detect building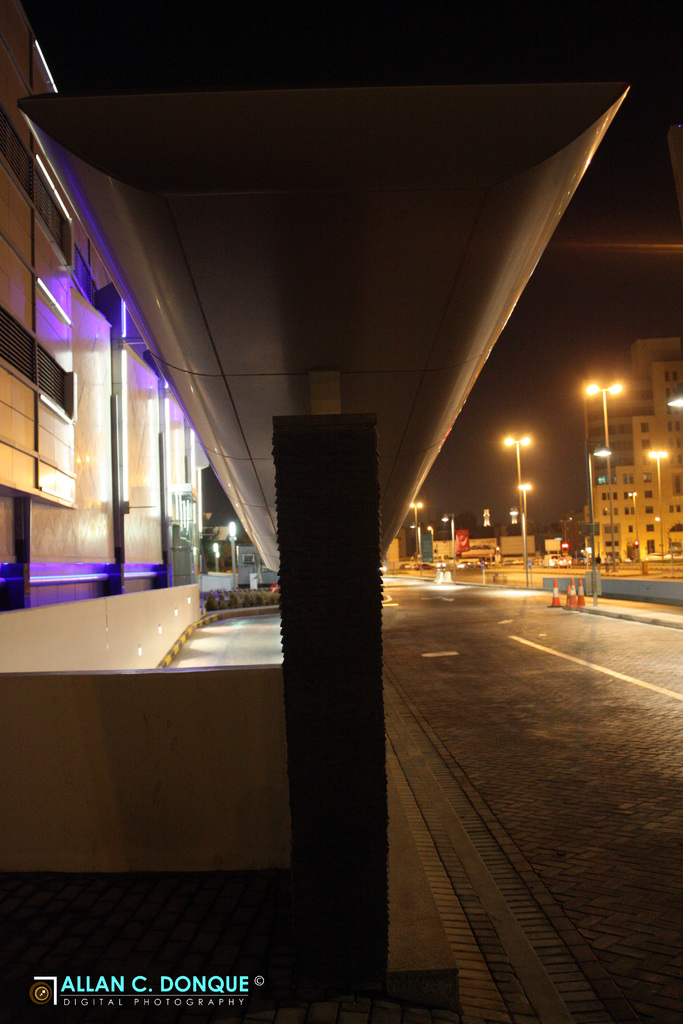
bbox=(578, 326, 682, 566)
